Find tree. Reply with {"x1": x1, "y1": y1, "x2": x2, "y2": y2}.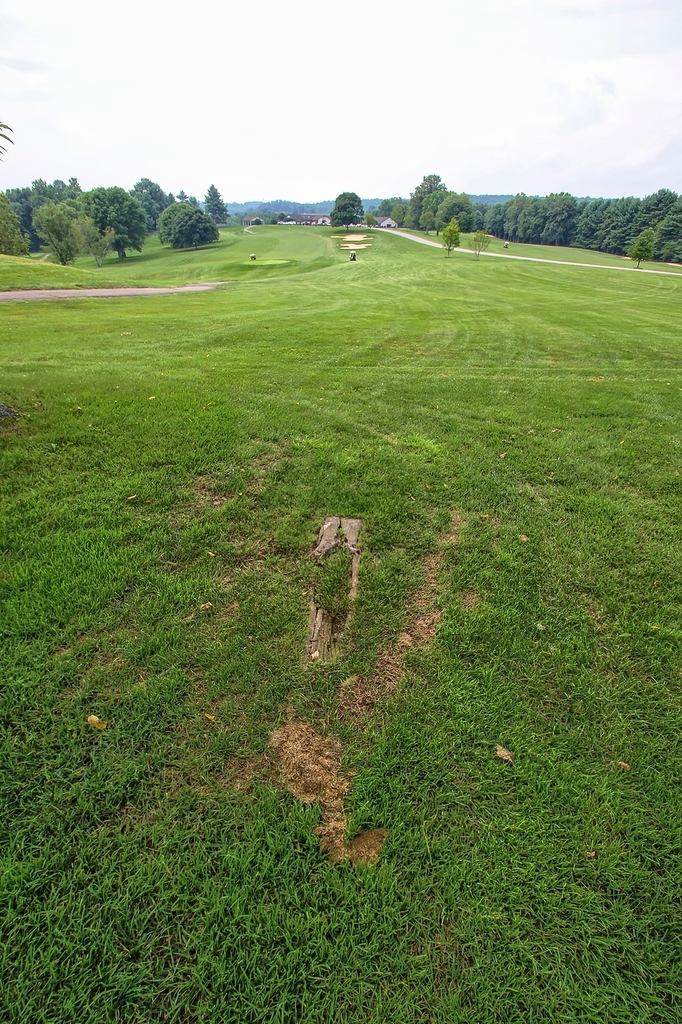
{"x1": 441, "y1": 214, "x2": 460, "y2": 258}.
